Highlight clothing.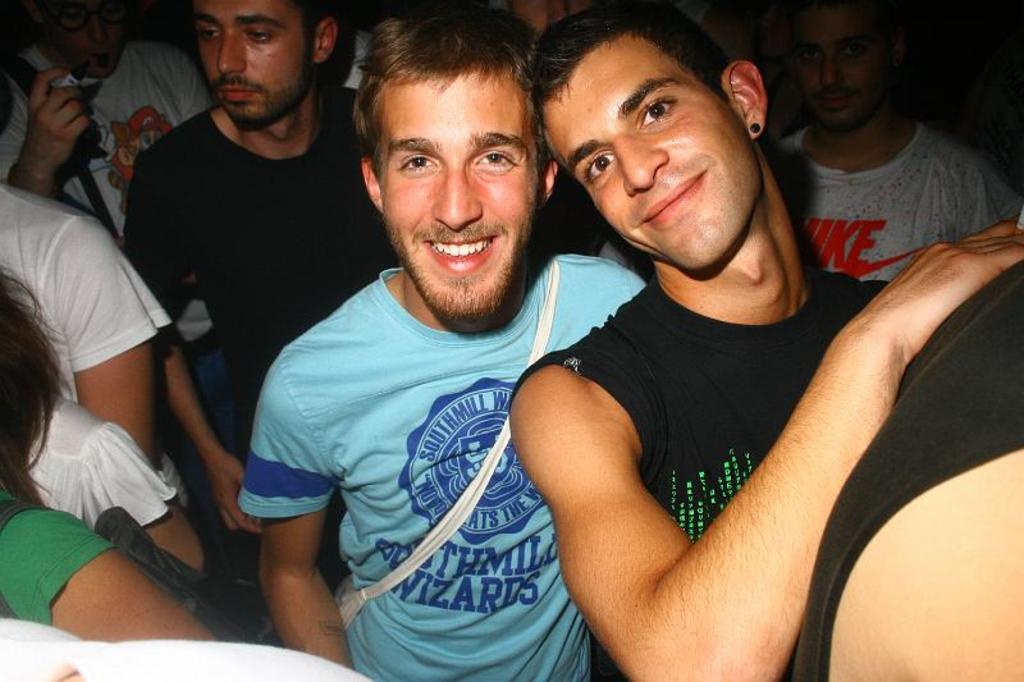
Highlighted region: bbox(526, 234, 916, 673).
